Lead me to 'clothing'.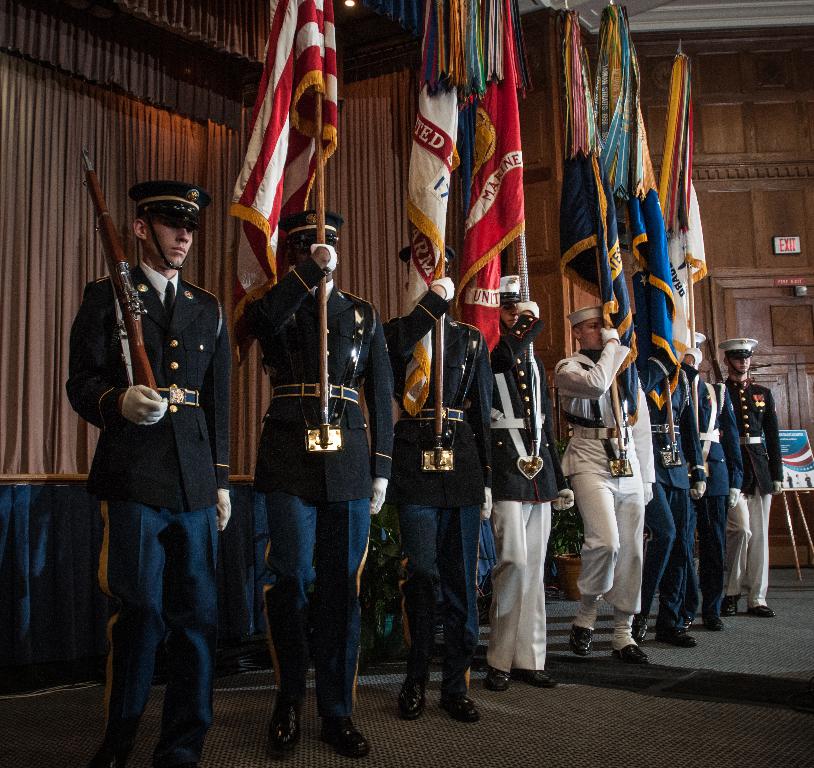
Lead to [left=67, top=263, right=238, bottom=742].
